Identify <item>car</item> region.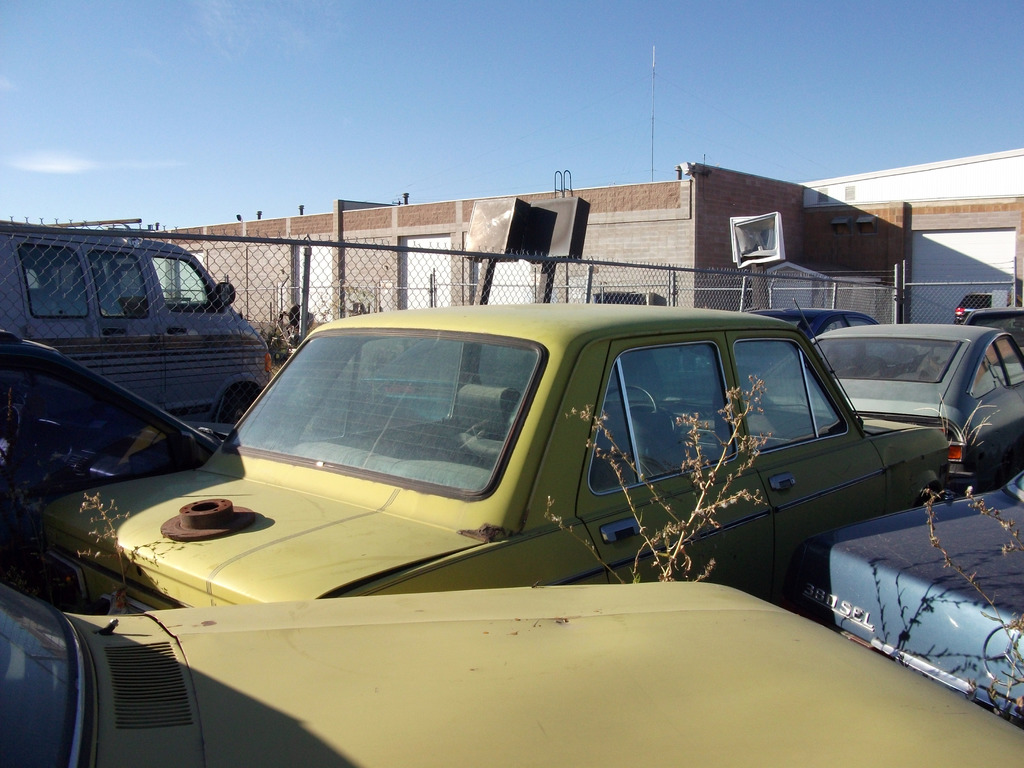
Region: bbox=(751, 320, 1023, 490).
